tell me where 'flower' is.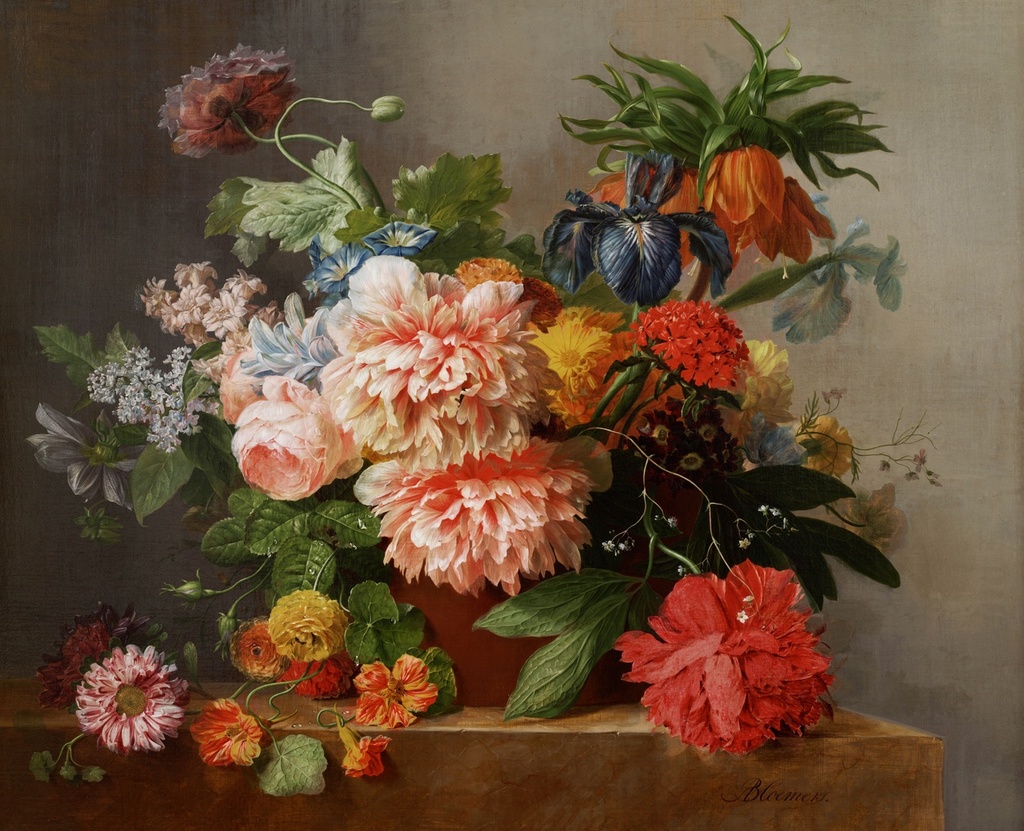
'flower' is at 830/487/910/556.
